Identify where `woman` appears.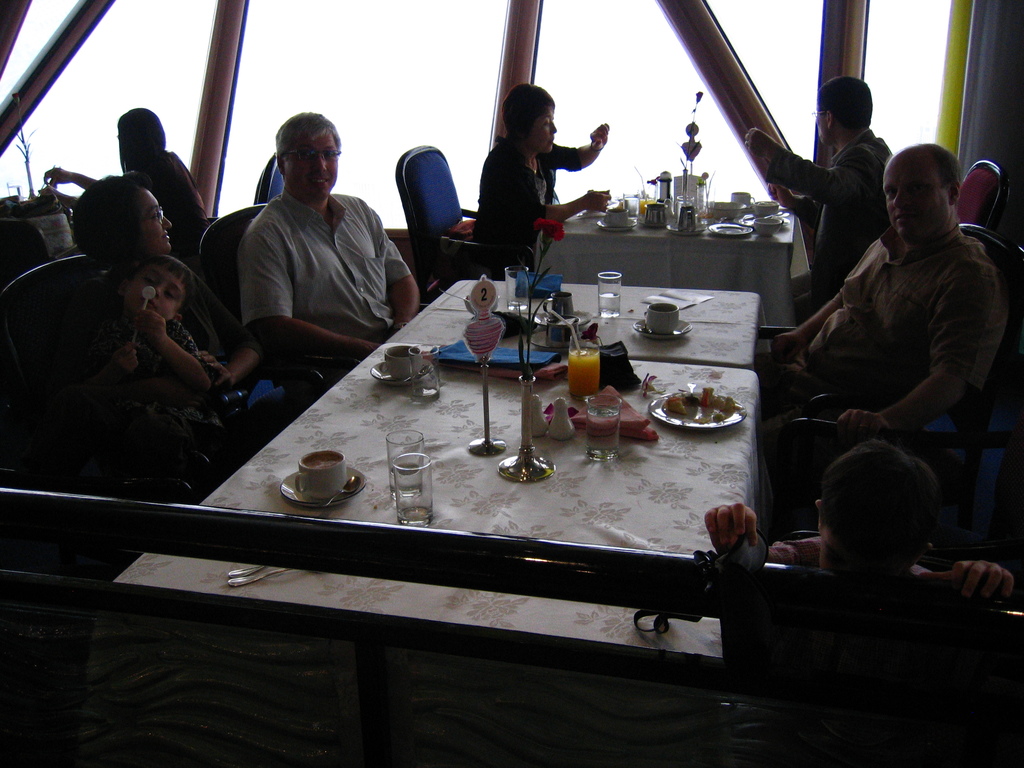
Appears at bbox=(38, 109, 212, 270).
